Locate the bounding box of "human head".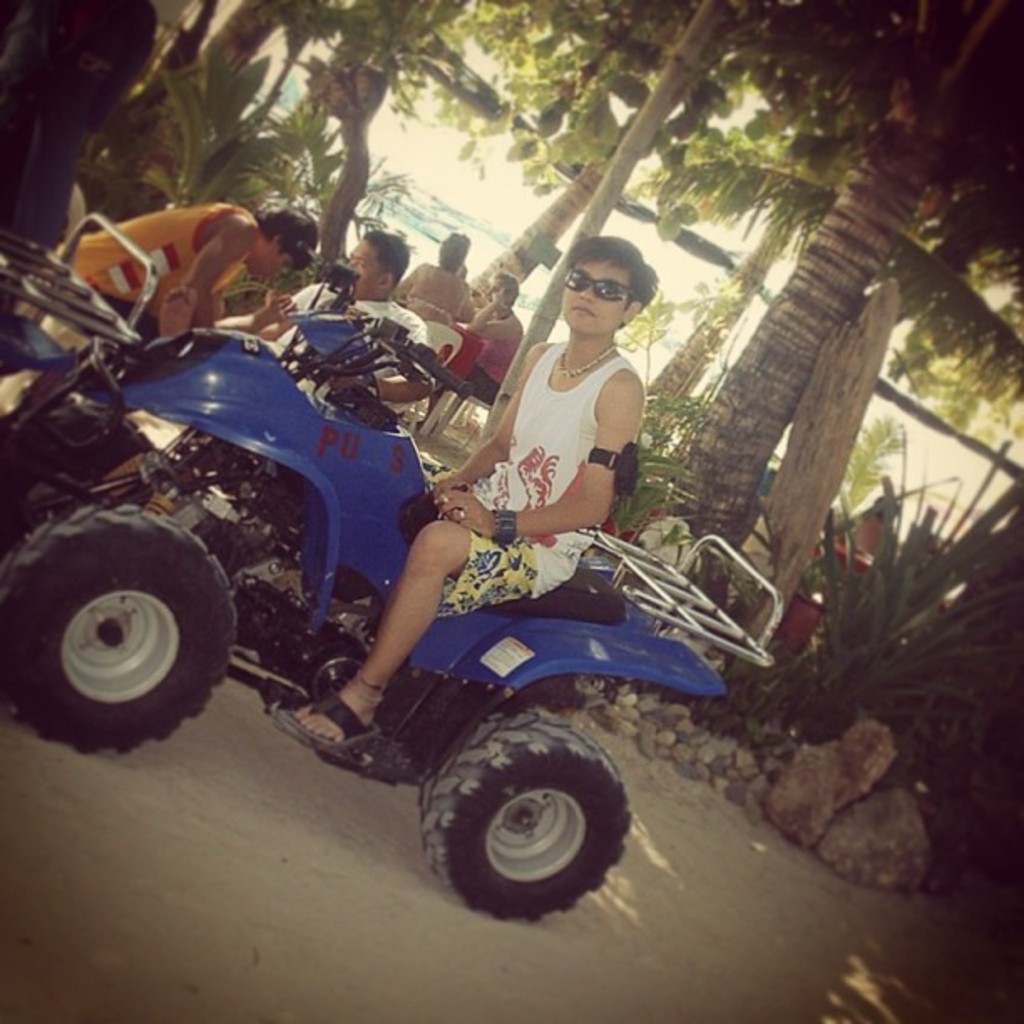
Bounding box: pyautogui.locateOnScreen(542, 246, 671, 345).
